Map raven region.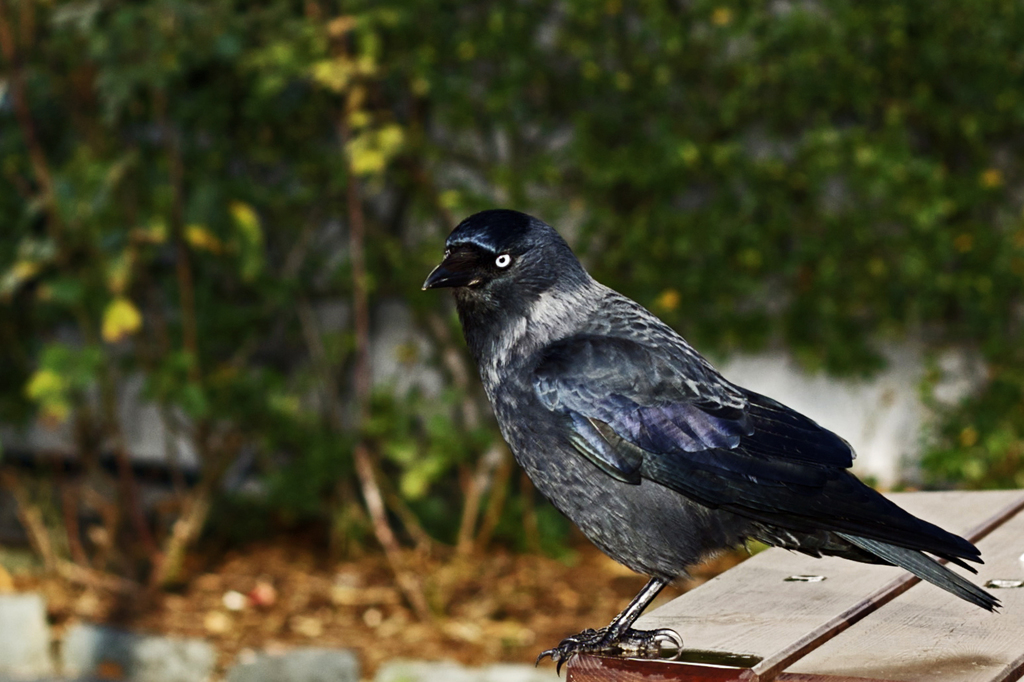
Mapped to <region>426, 209, 1002, 675</region>.
